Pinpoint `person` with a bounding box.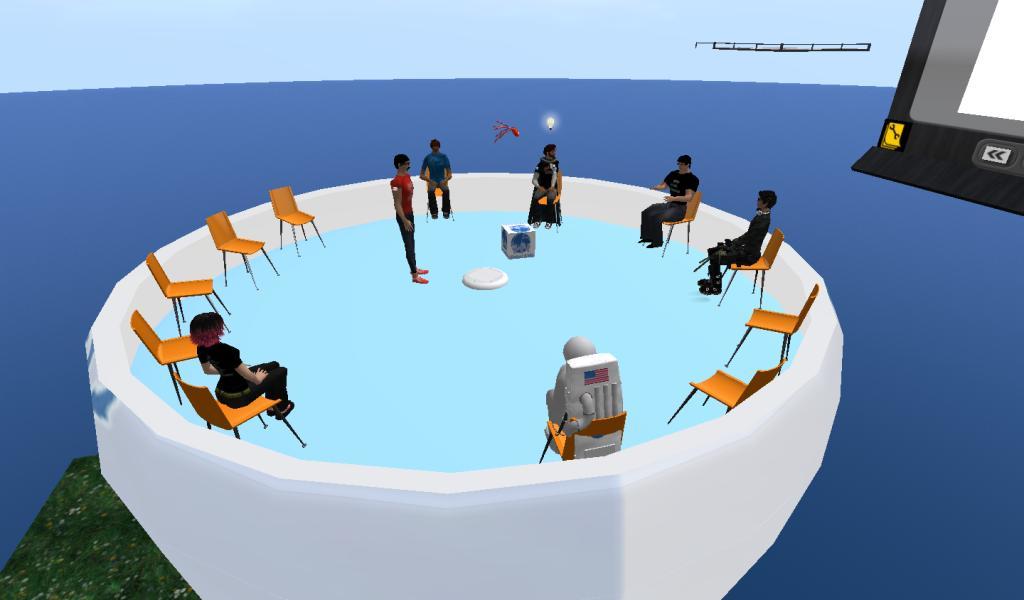
(left=696, top=188, right=783, bottom=291).
